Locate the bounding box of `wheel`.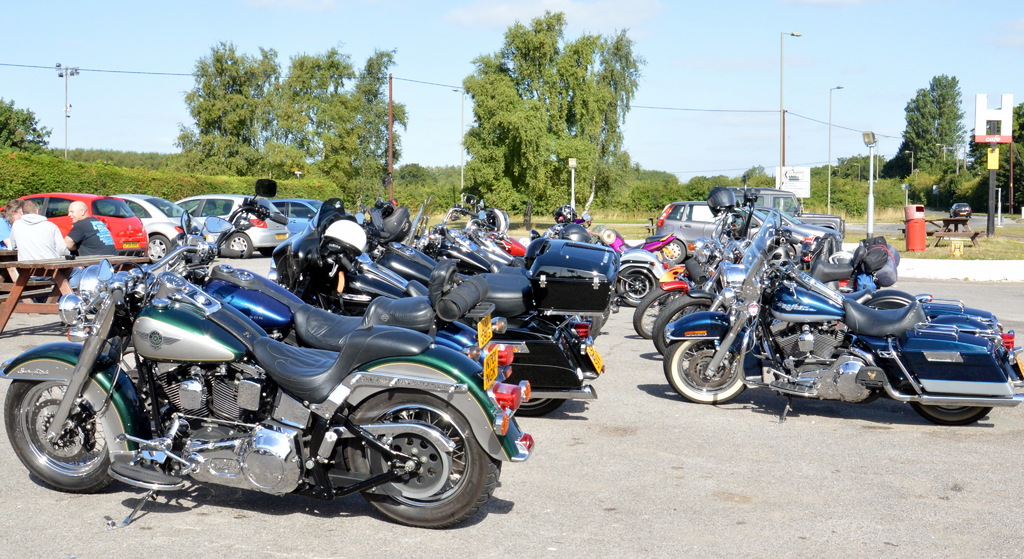
Bounding box: {"left": 579, "top": 315, "right": 601, "bottom": 341}.
